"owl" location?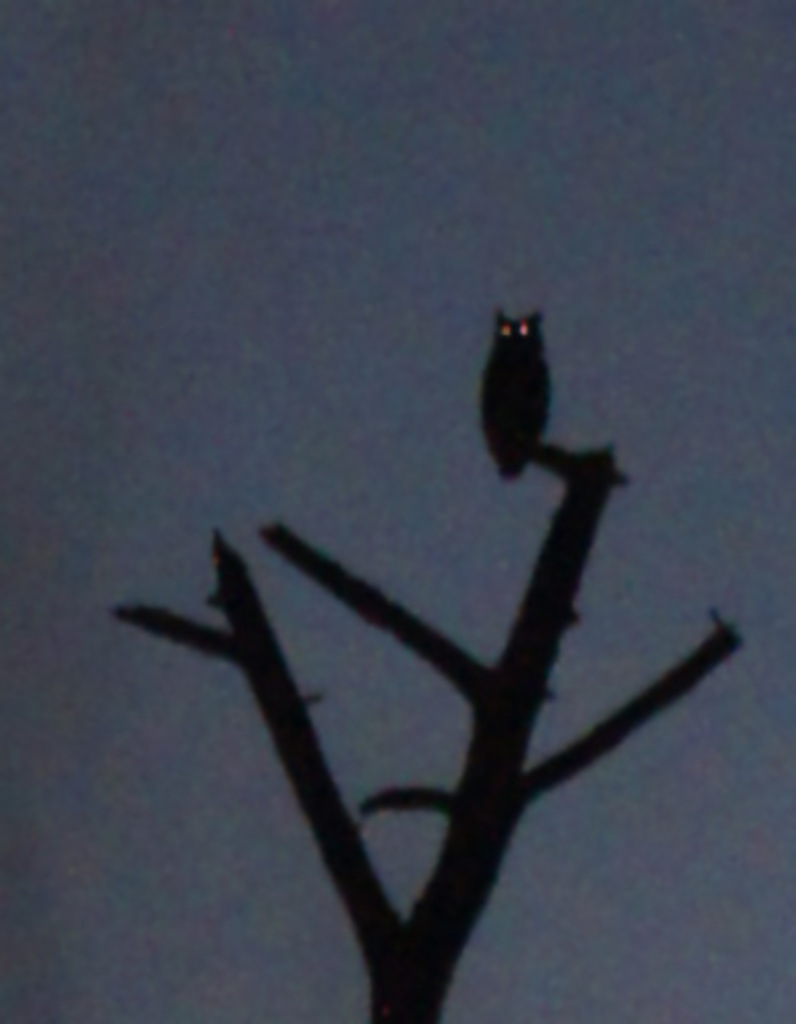
479/307/552/486
